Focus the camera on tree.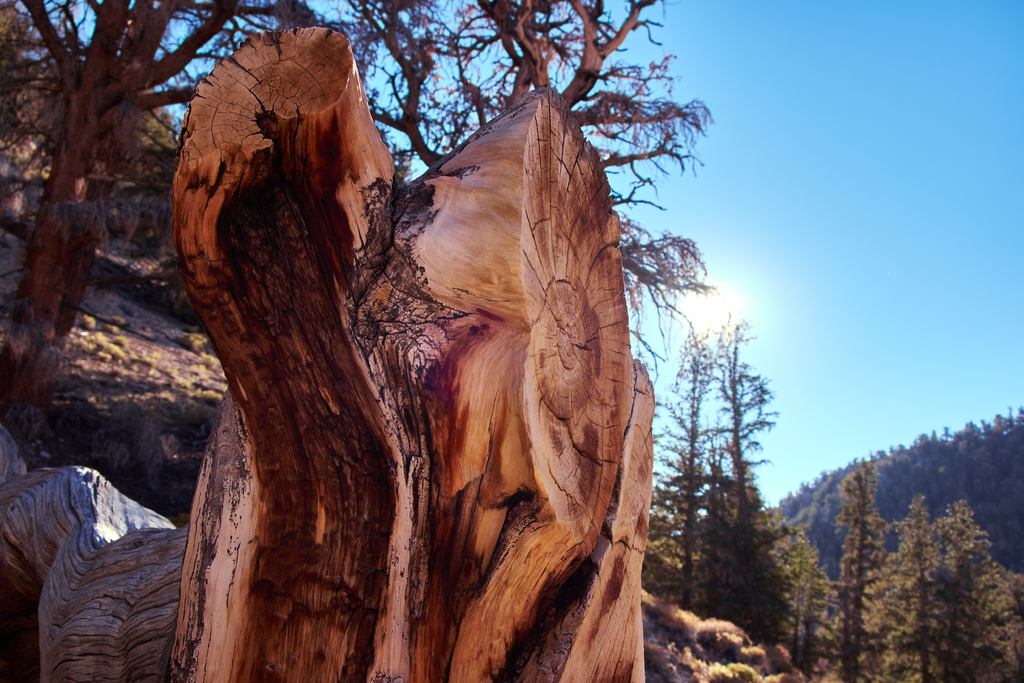
Focus region: rect(301, 0, 720, 381).
